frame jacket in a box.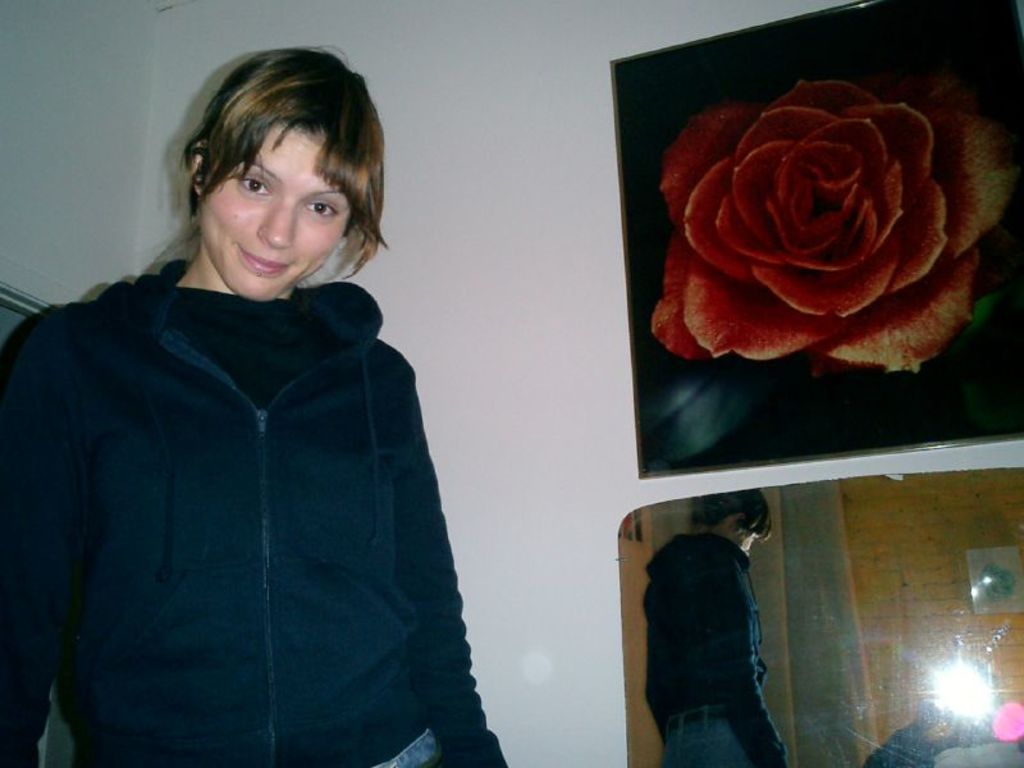
[left=1, top=283, right=507, bottom=767].
